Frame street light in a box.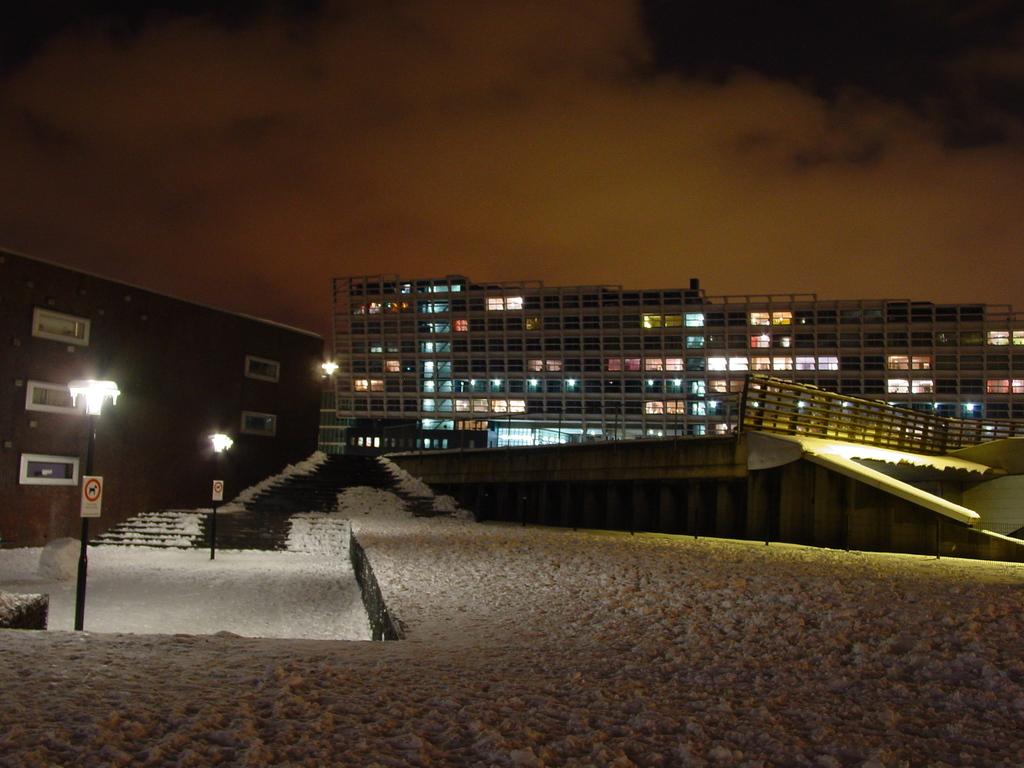
x1=65, y1=373, x2=123, y2=628.
